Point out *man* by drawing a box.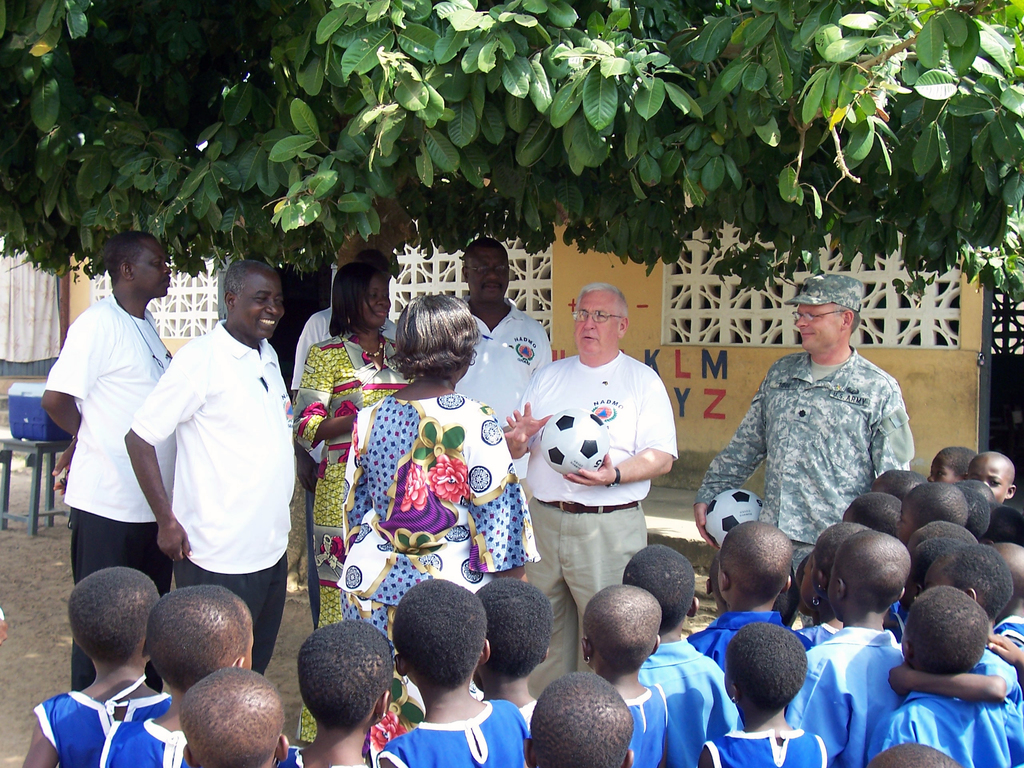
{"left": 500, "top": 285, "right": 676, "bottom": 701}.
